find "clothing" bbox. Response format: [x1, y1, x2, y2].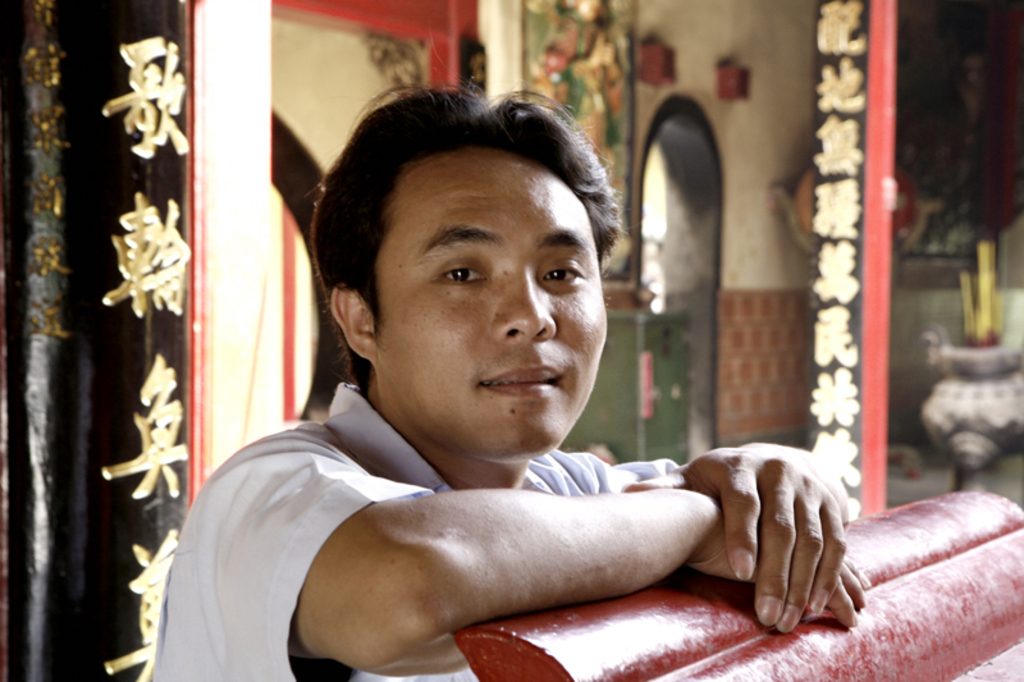
[154, 380, 685, 681].
